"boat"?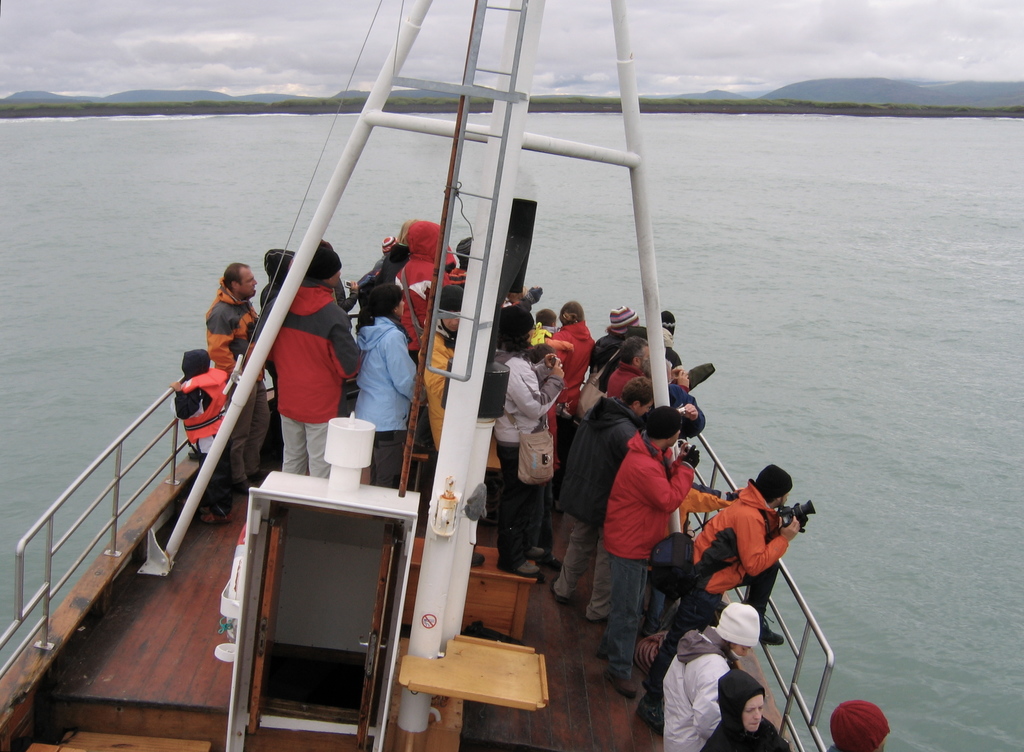
detection(1, 0, 852, 746)
